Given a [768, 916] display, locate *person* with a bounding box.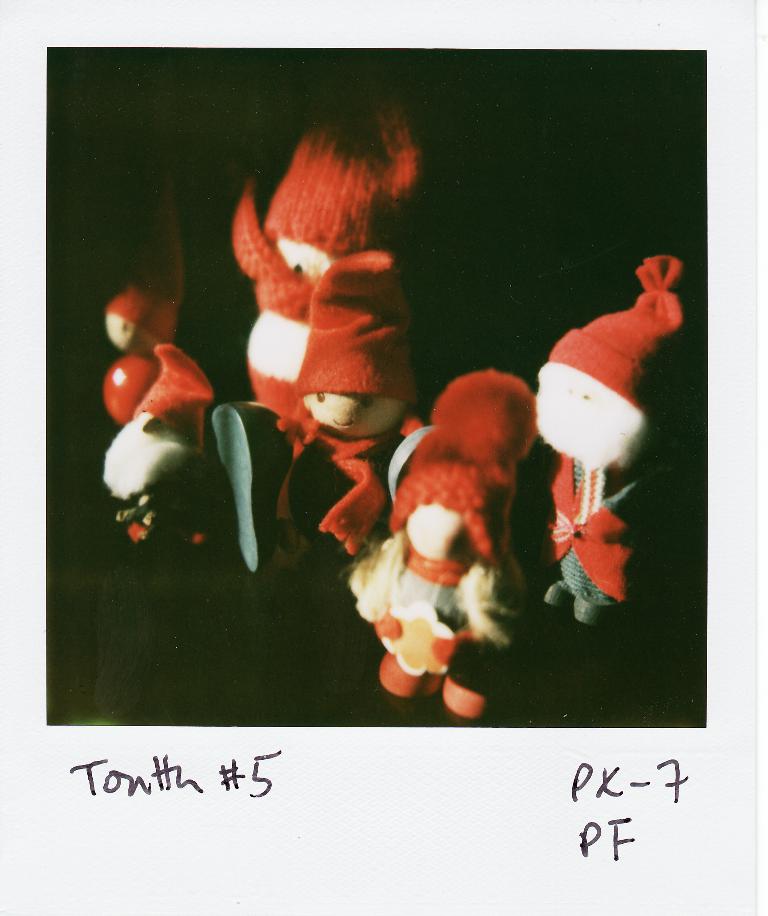
Located: <bbox>535, 252, 681, 617</bbox>.
